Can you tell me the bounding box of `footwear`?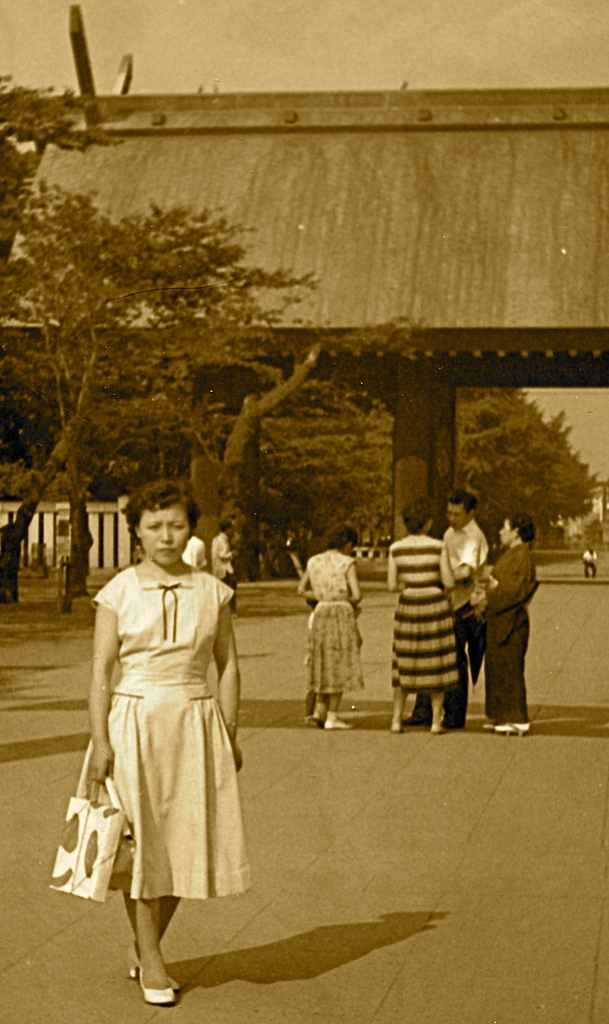
308,698,333,726.
